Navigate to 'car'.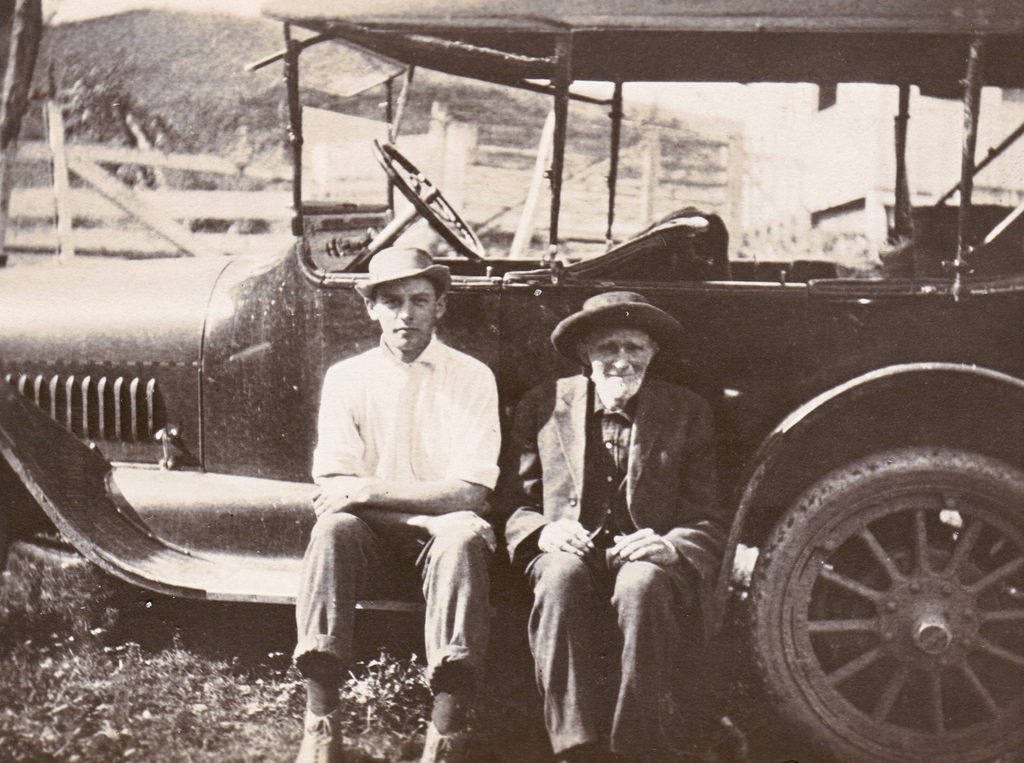
Navigation target: 0 0 1023 762.
